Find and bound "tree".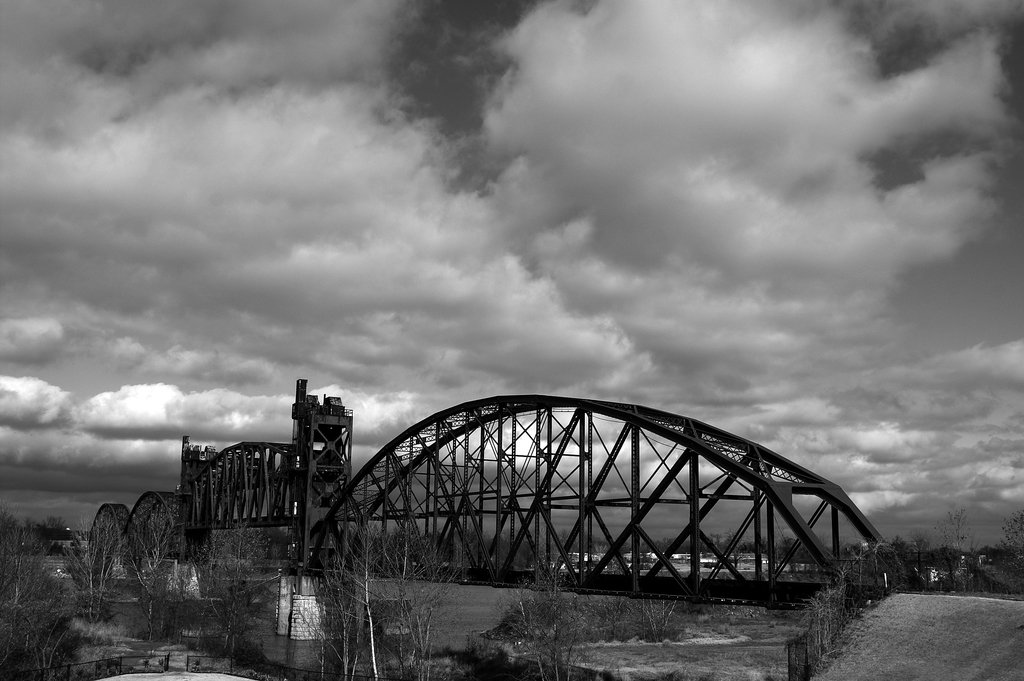
Bound: [left=795, top=545, right=876, bottom=668].
